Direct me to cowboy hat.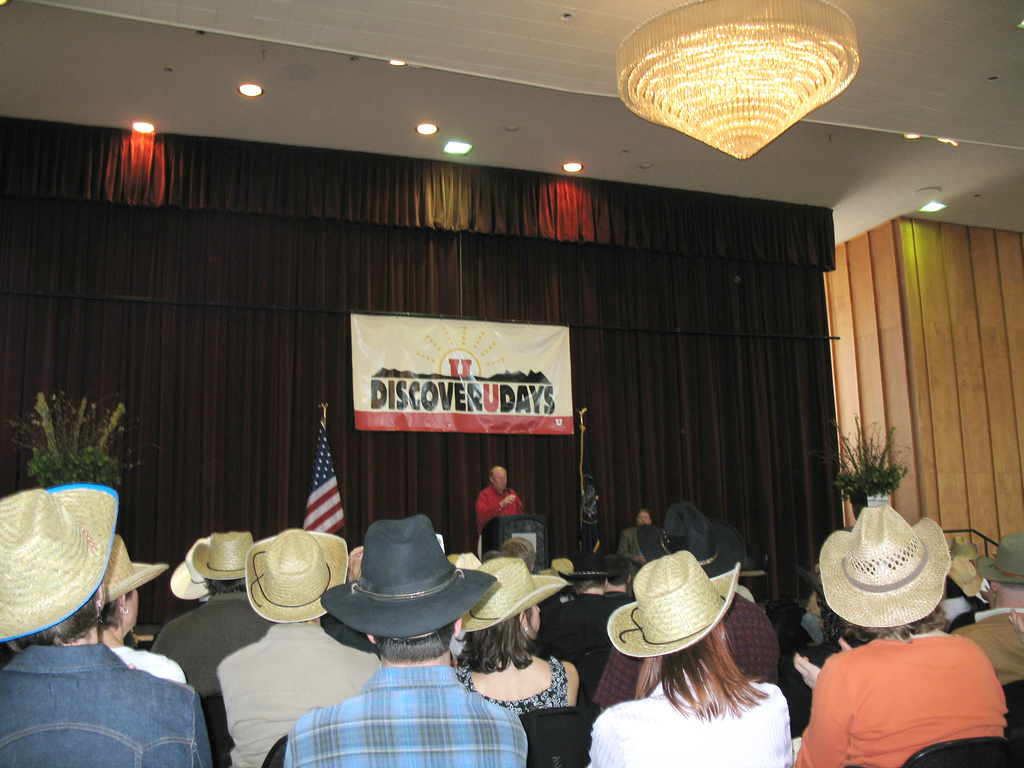
Direction: crop(0, 482, 124, 646).
